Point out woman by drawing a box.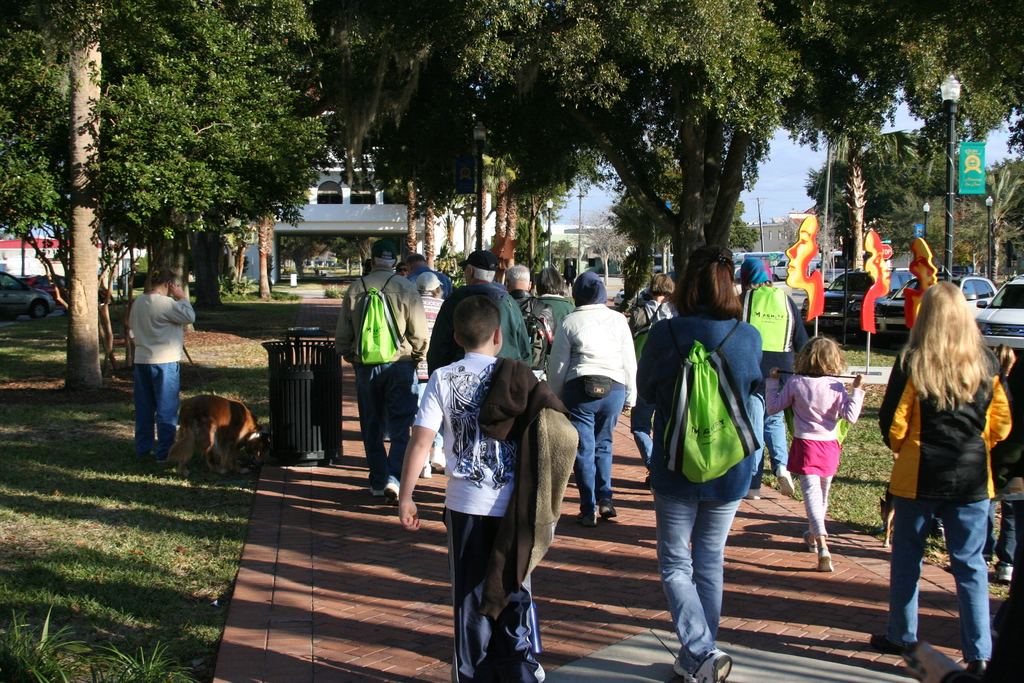
x1=788 y1=213 x2=829 y2=322.
